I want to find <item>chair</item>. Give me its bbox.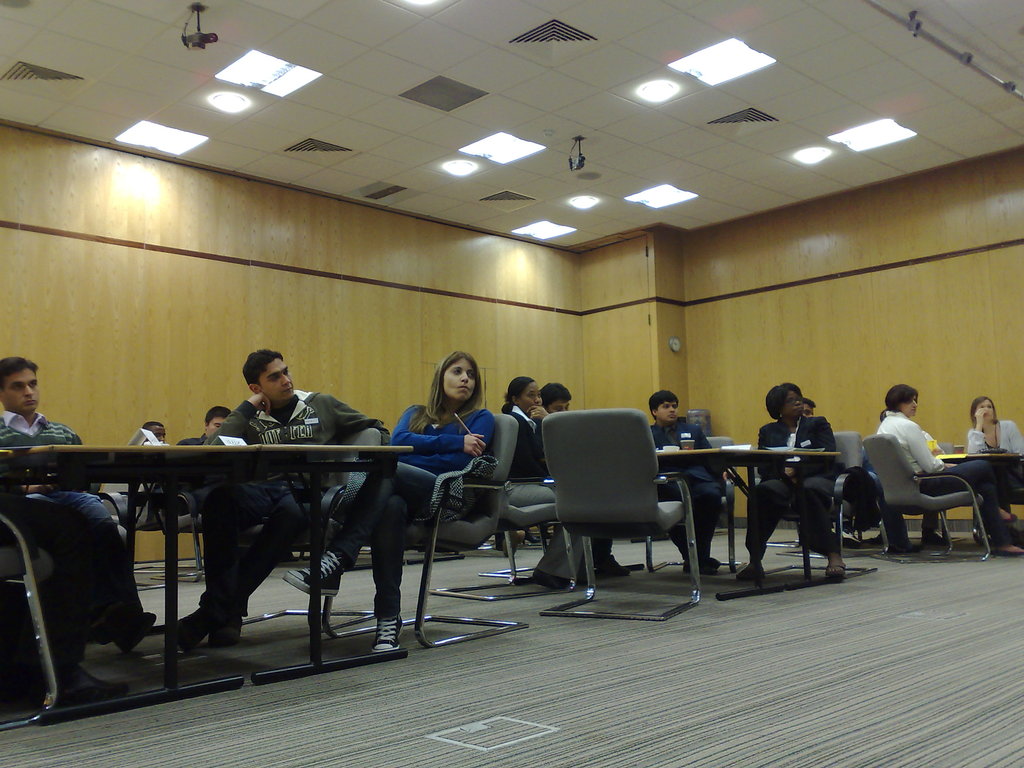
[x1=757, y1=426, x2=871, y2=589].
